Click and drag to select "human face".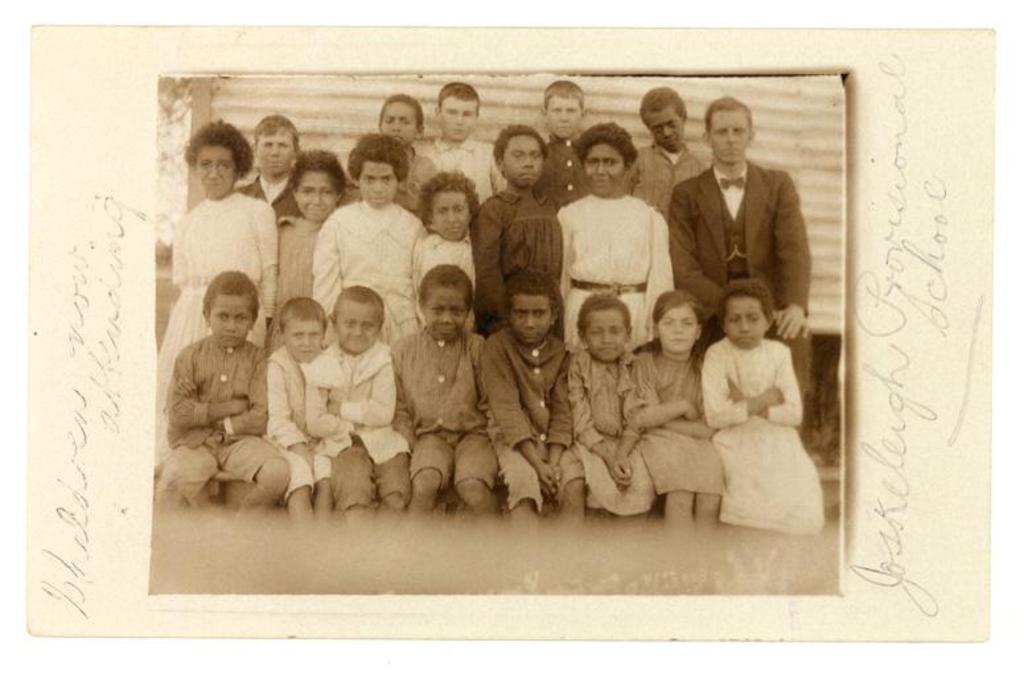
Selection: x1=256 y1=129 x2=292 y2=176.
